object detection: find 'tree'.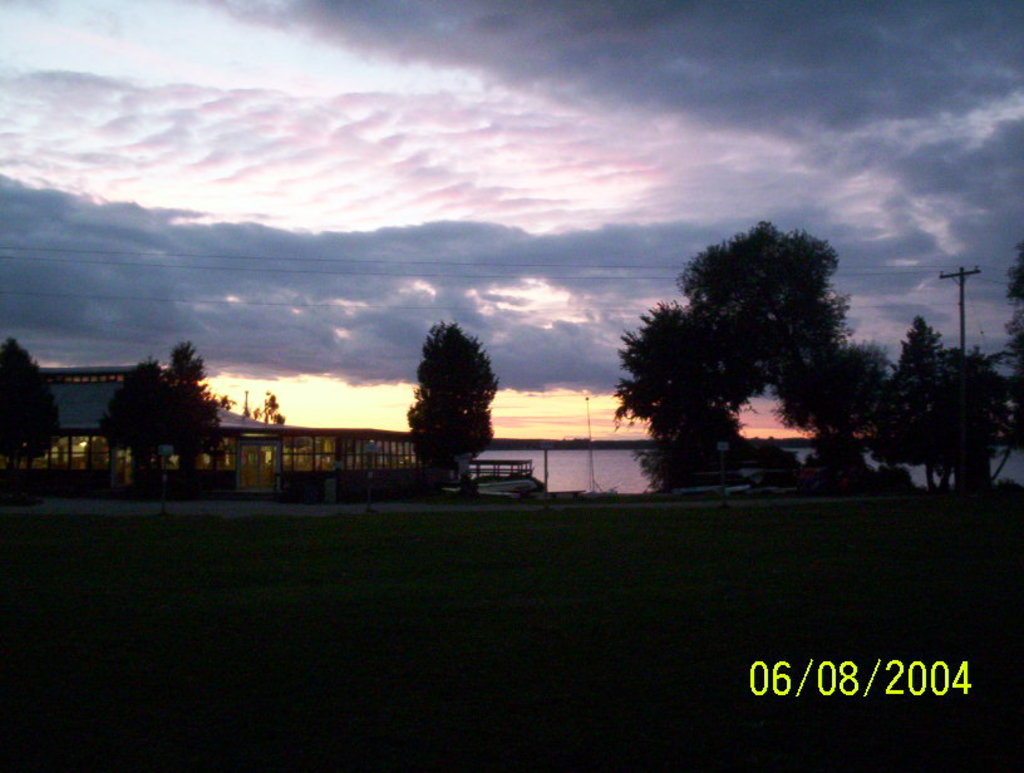
crop(168, 345, 227, 492).
